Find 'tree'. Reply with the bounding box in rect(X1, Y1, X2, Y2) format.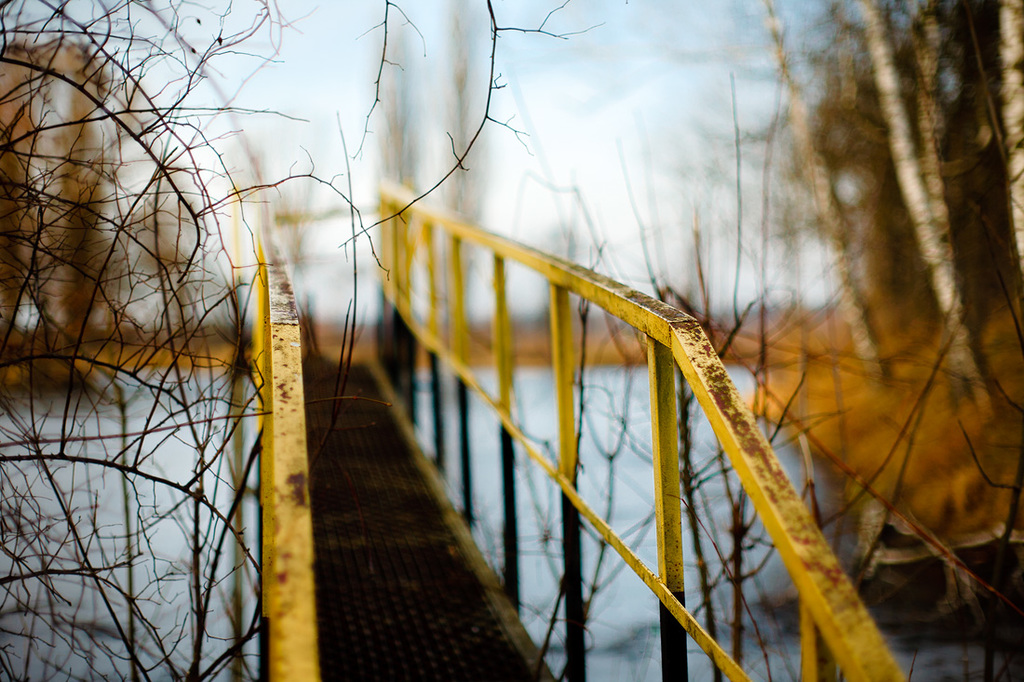
rect(704, 0, 1023, 427).
